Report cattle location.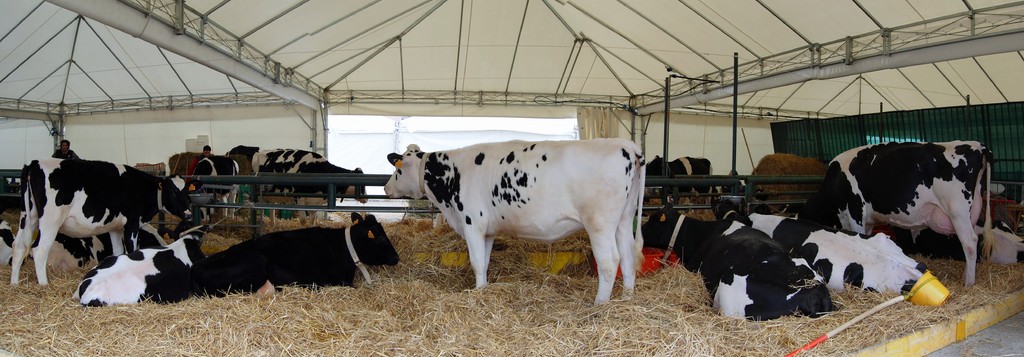
Report: left=65, top=222, right=207, bottom=304.
